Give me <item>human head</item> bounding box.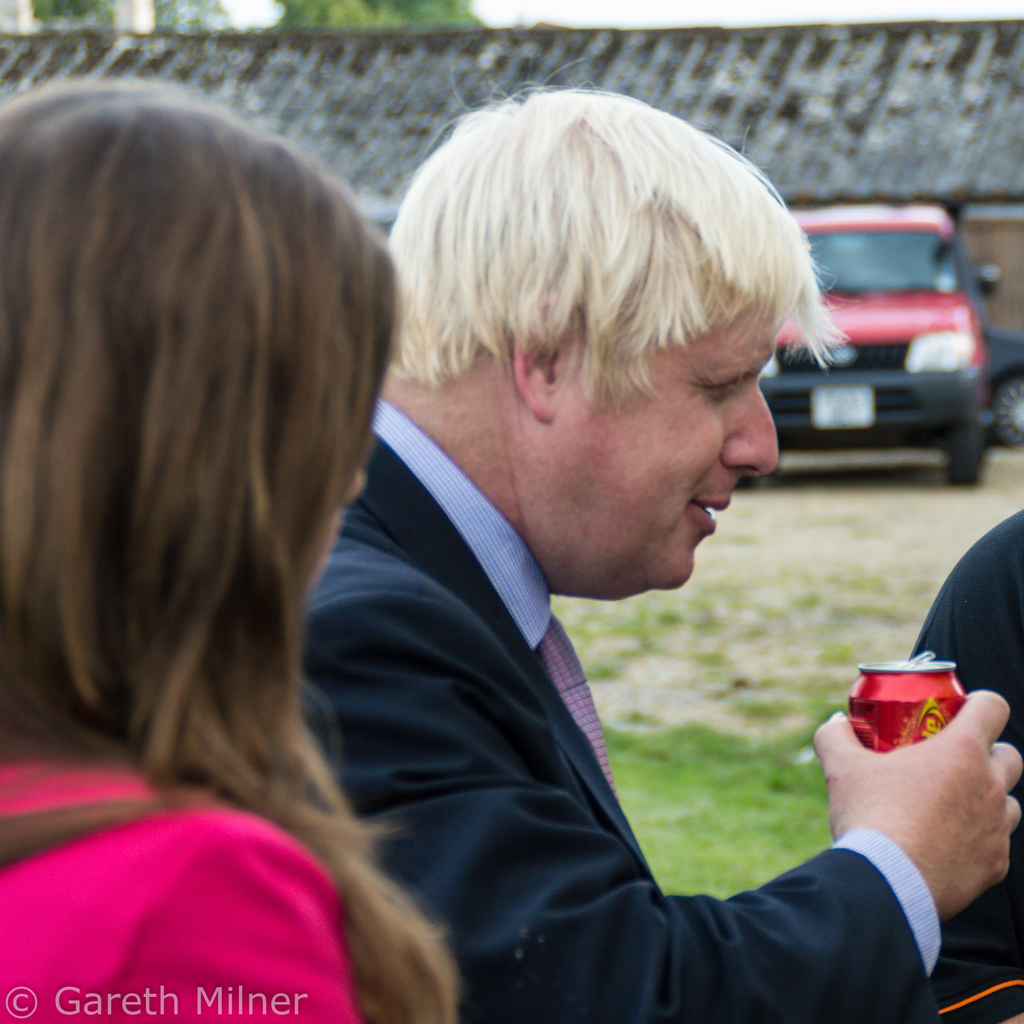
Rect(0, 76, 403, 672).
